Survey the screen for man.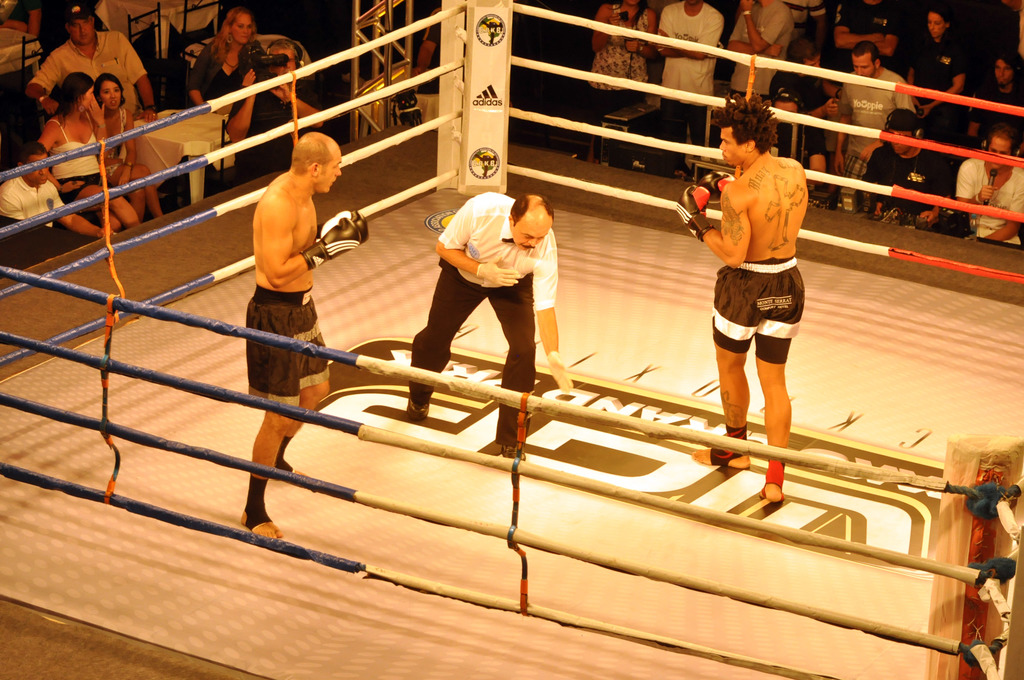
Survey found: 966,51,1023,162.
